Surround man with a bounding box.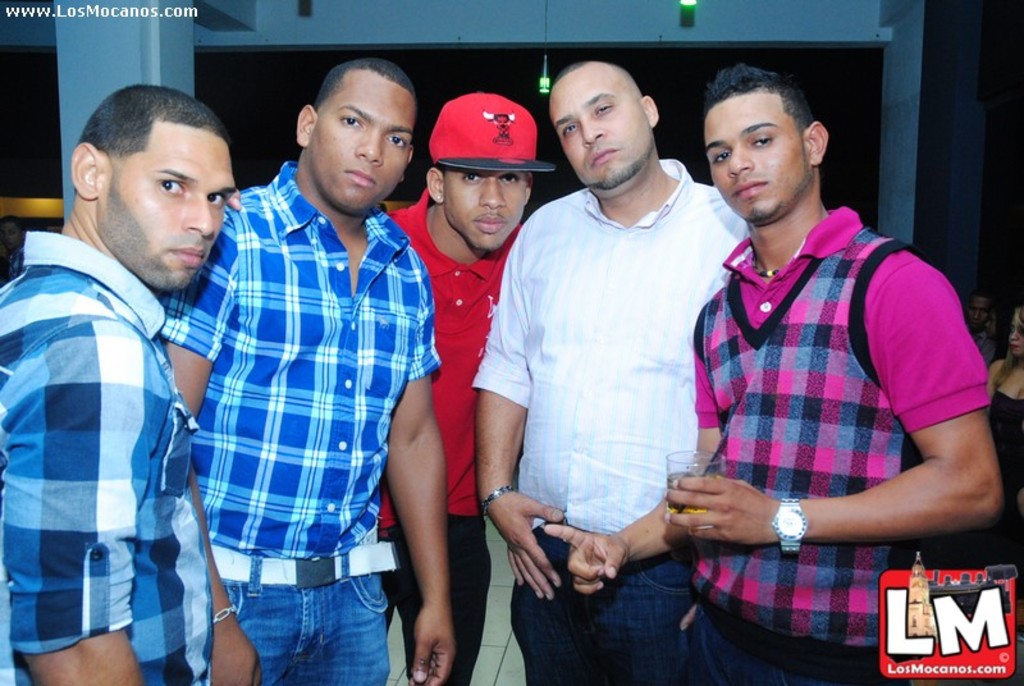
(left=0, top=84, right=234, bottom=685).
